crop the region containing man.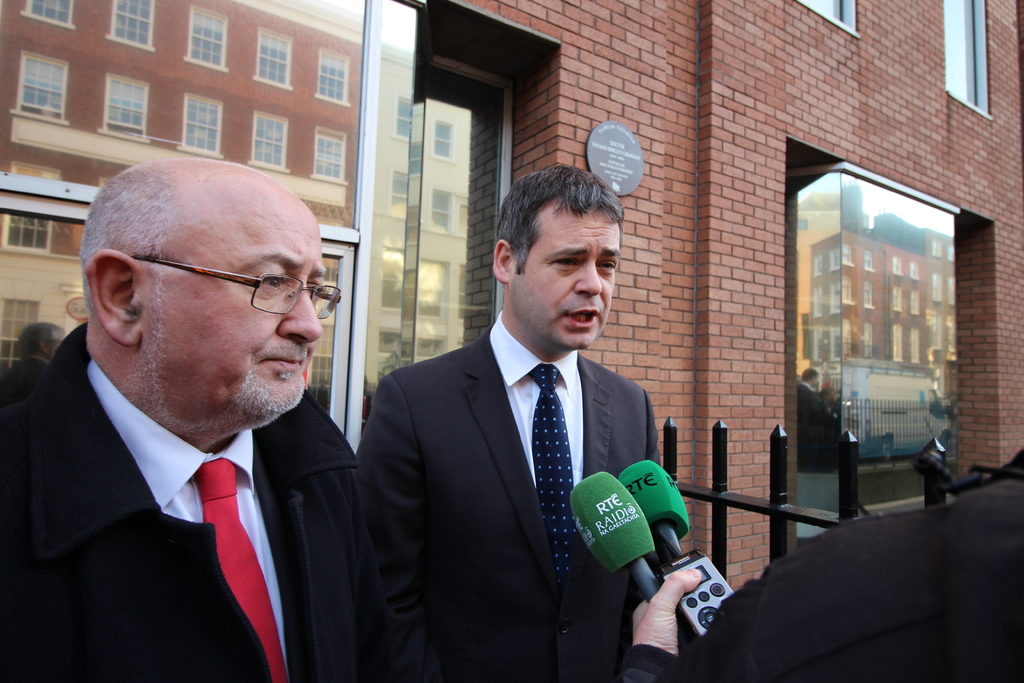
Crop region: x1=330 y1=157 x2=739 y2=682.
